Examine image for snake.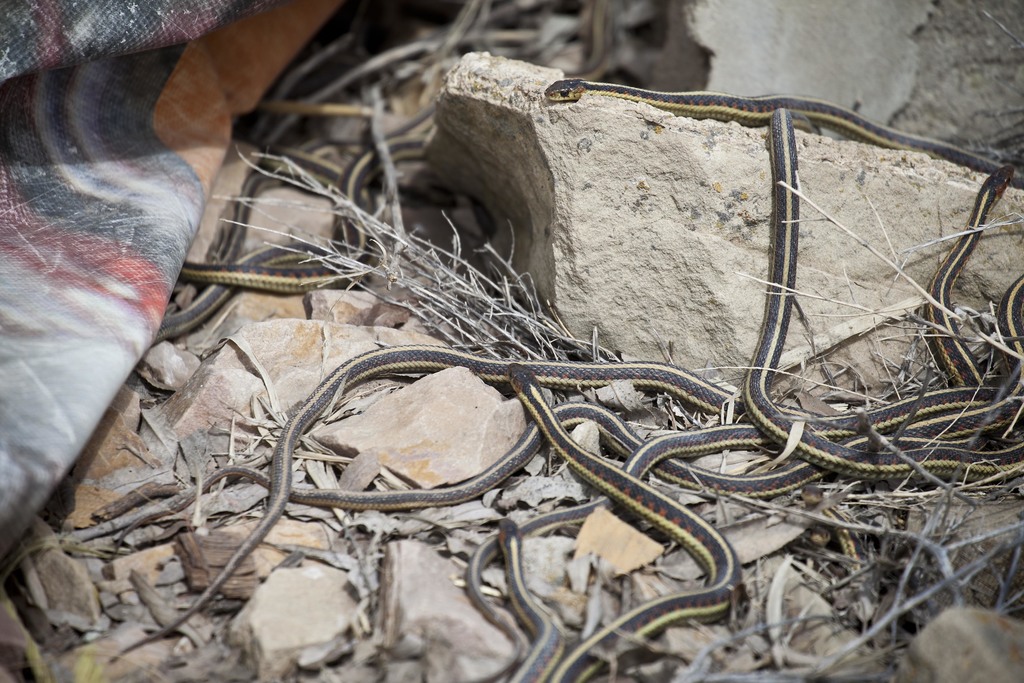
Examination result: (179, 139, 435, 288).
